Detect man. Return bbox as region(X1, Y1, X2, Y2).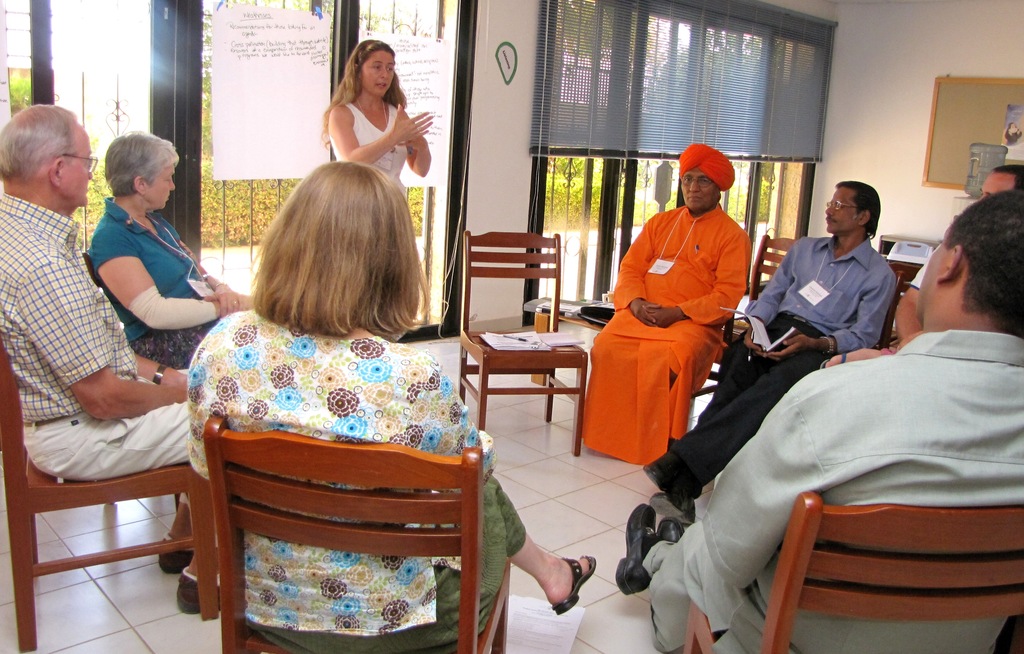
region(646, 180, 900, 520).
